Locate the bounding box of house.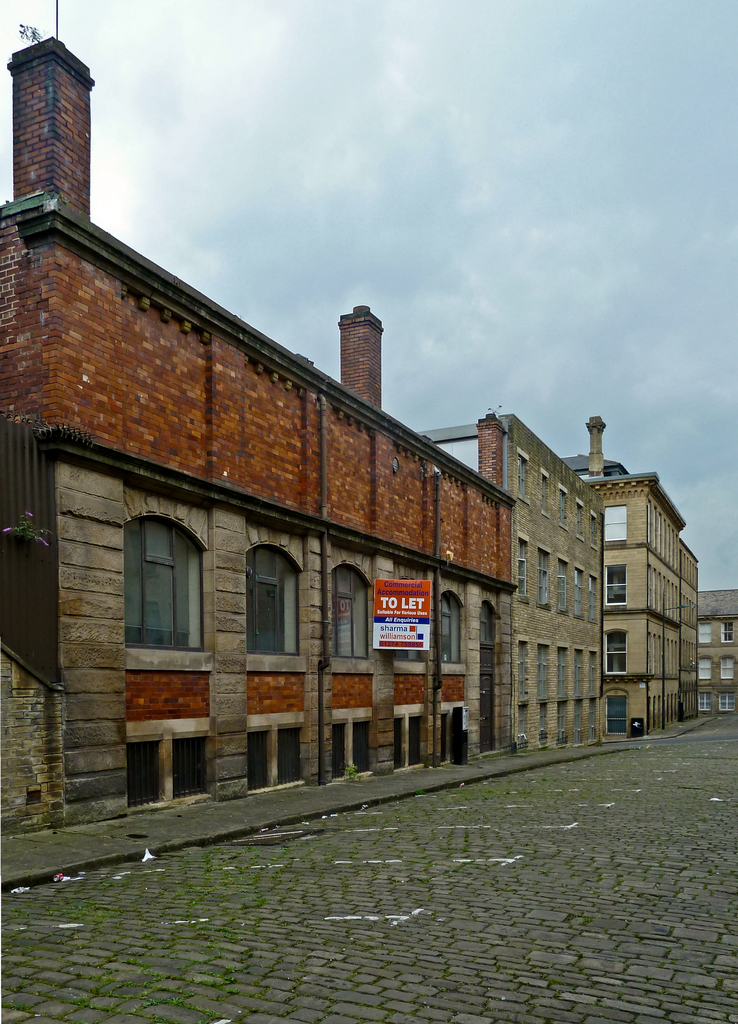
Bounding box: (0,0,515,836).
